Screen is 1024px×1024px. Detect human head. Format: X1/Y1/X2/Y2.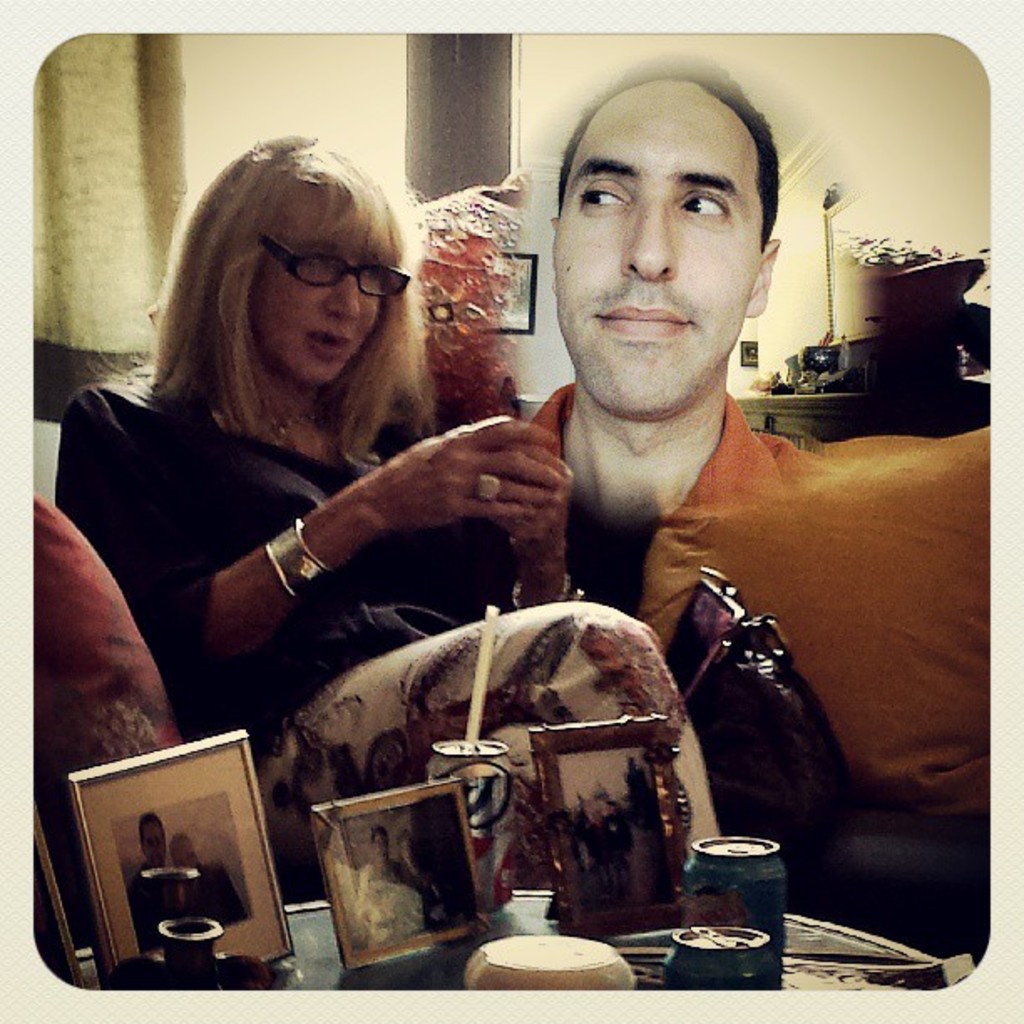
390/828/417/868.
